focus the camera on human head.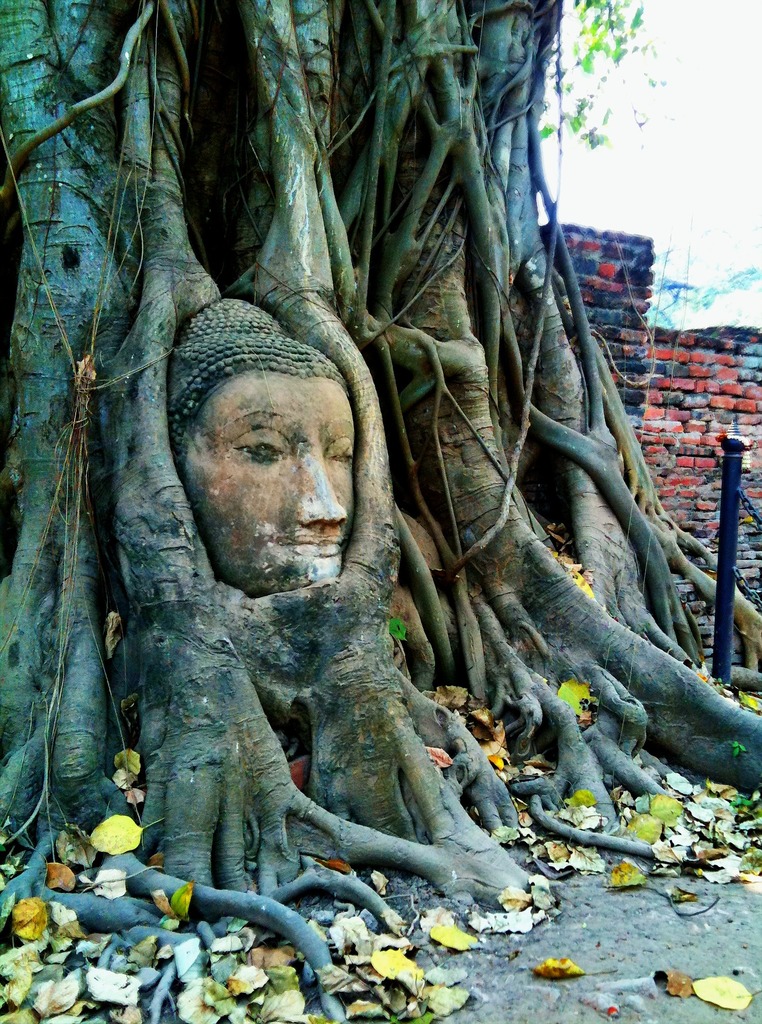
Focus region: 163/344/373/577.
